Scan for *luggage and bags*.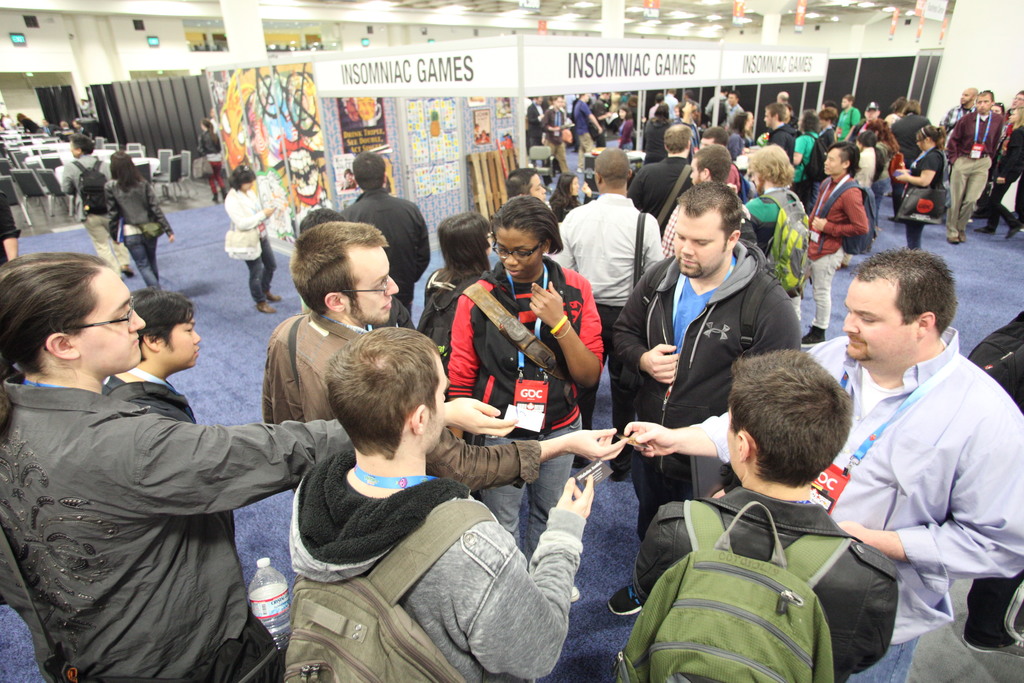
Scan result: 817, 183, 875, 253.
